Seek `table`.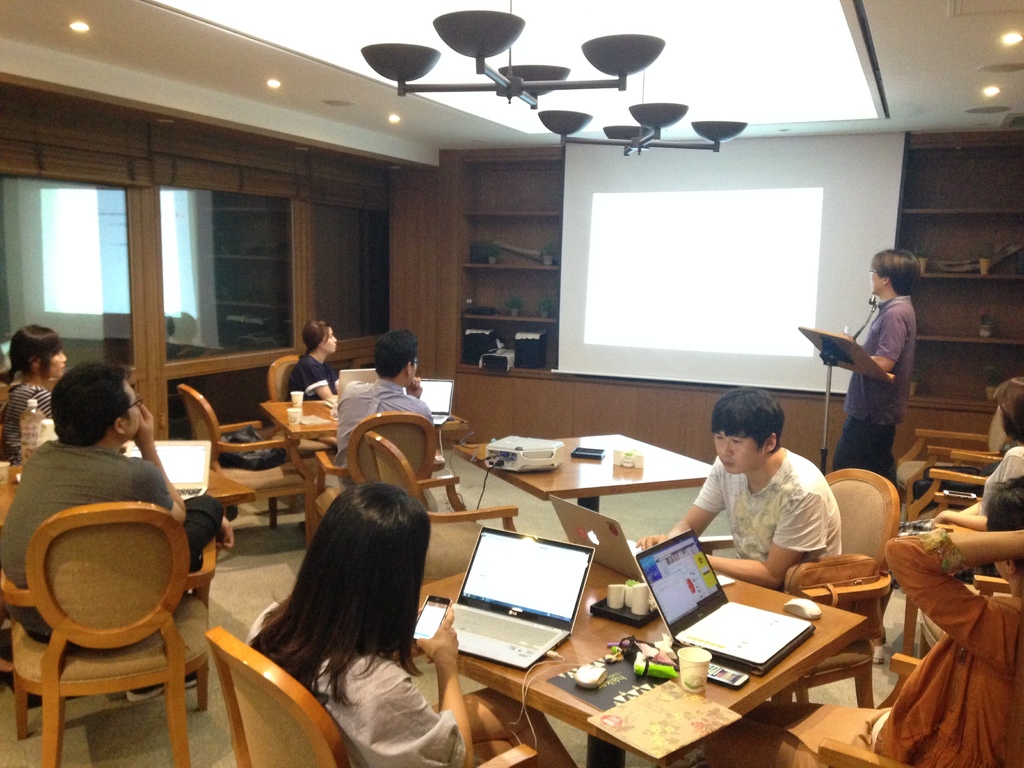
bbox=[454, 434, 716, 511].
